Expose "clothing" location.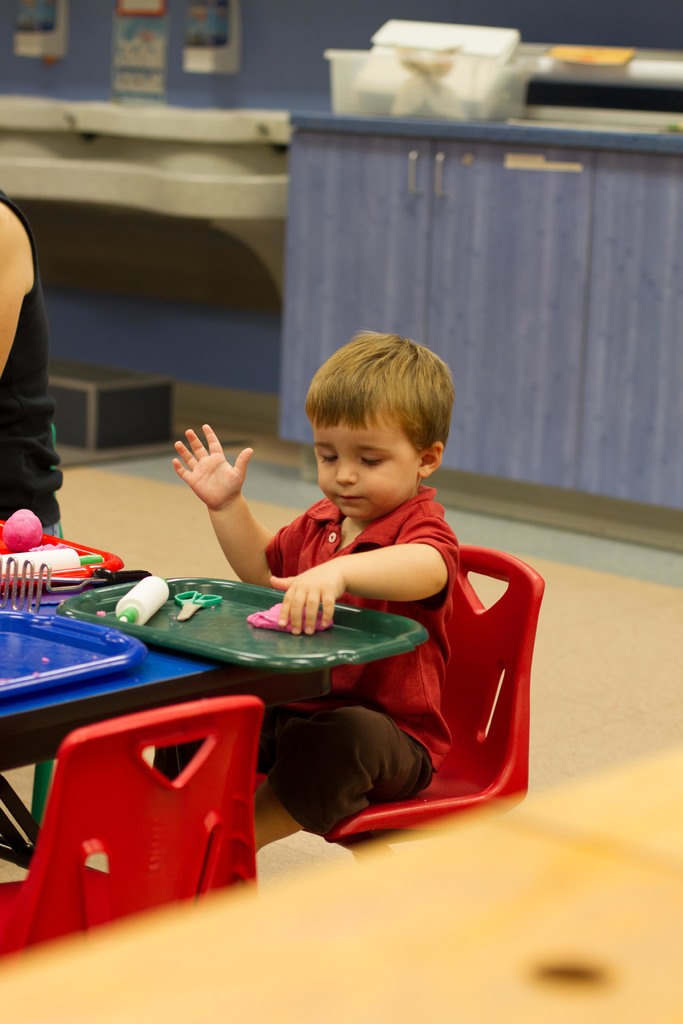
Exposed at [253,703,452,865].
